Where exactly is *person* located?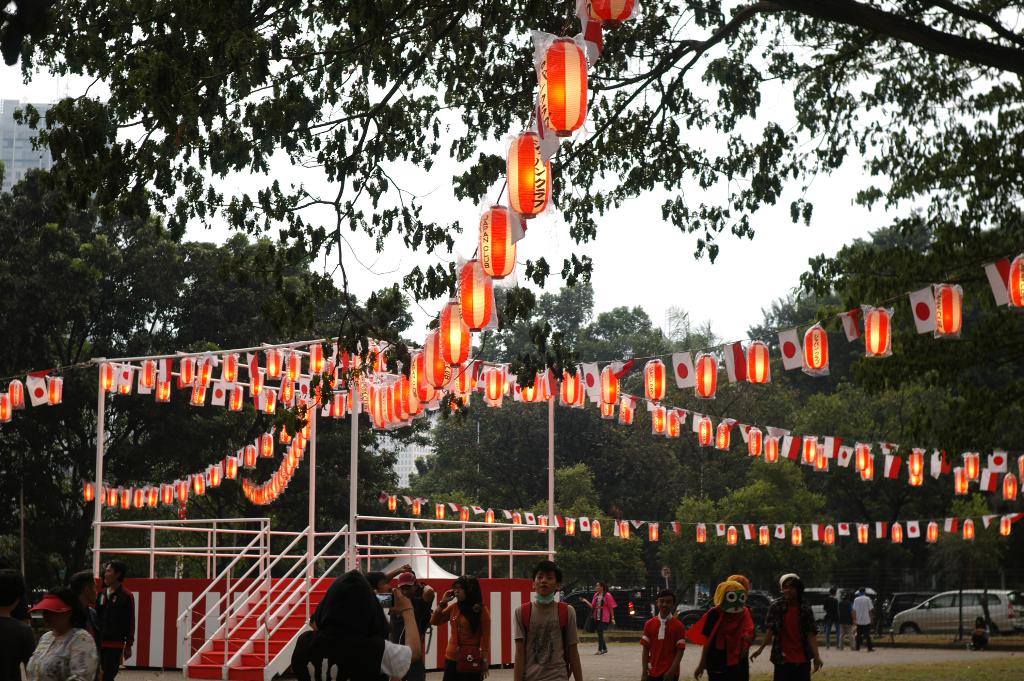
Its bounding box is detection(640, 591, 696, 680).
